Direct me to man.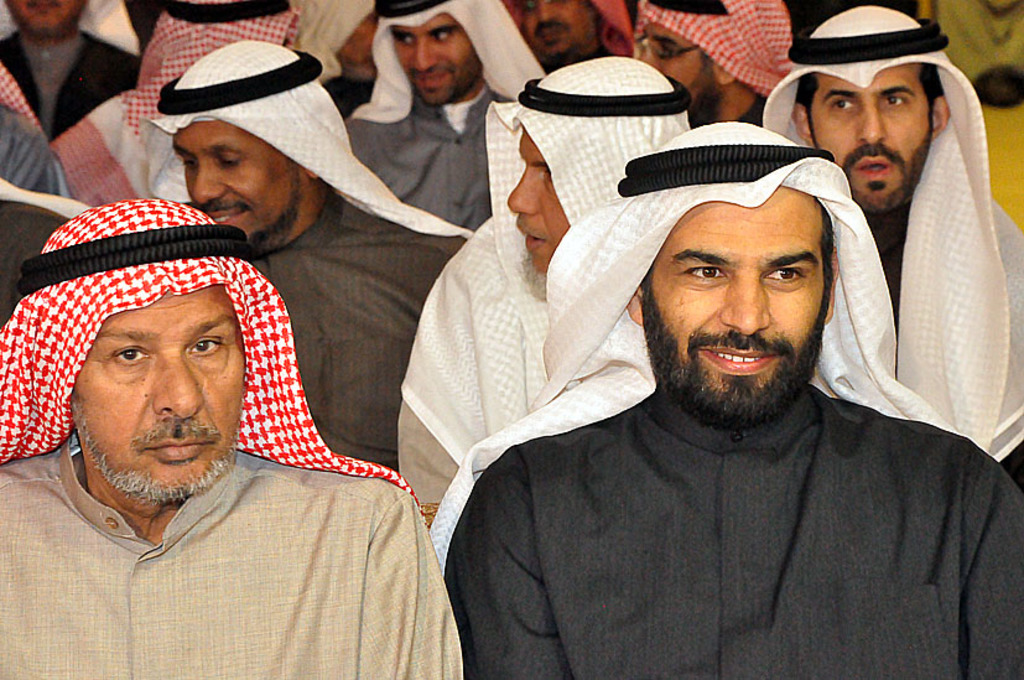
Direction: pyautogui.locateOnScreen(634, 0, 806, 123).
